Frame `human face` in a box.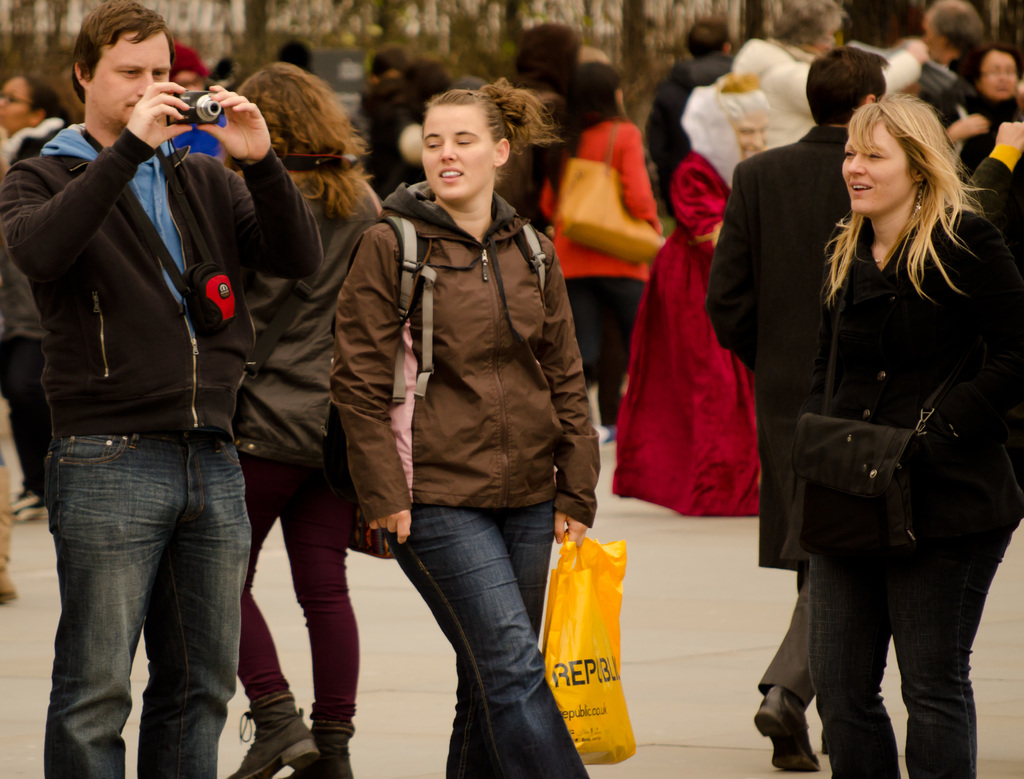
88, 23, 174, 130.
